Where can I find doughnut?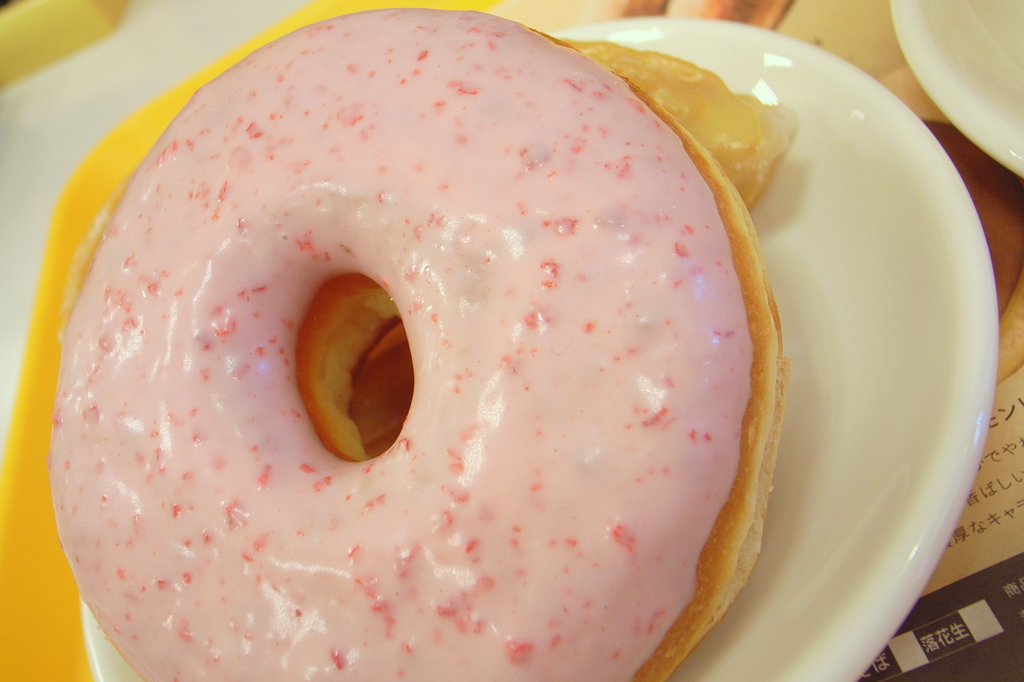
You can find it at BBox(48, 4, 787, 681).
